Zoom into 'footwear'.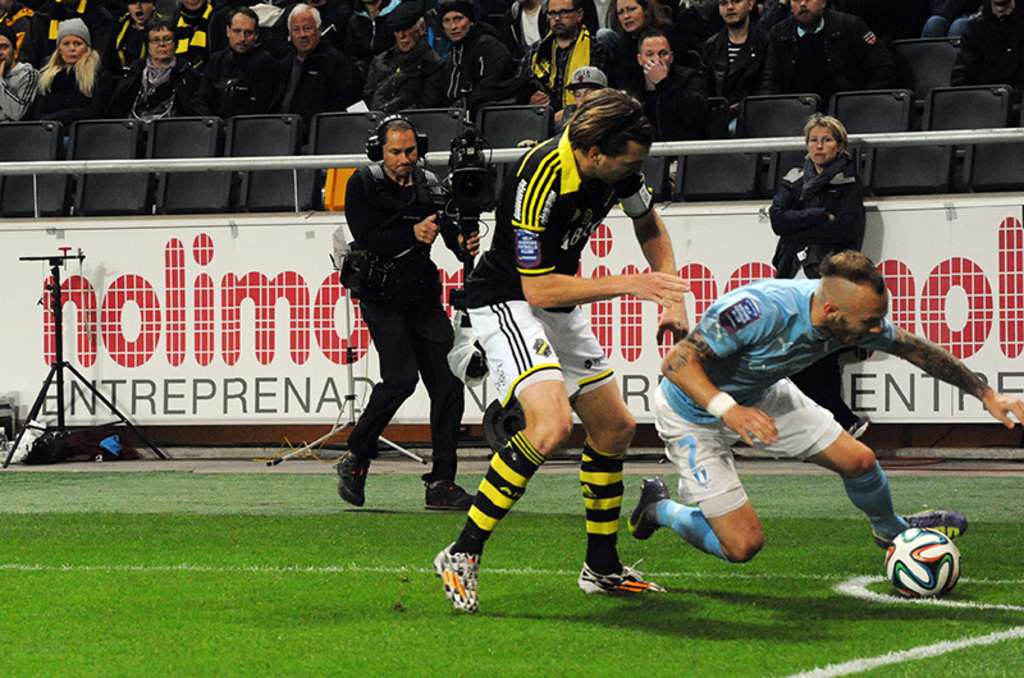
Zoom target: bbox(422, 478, 475, 512).
